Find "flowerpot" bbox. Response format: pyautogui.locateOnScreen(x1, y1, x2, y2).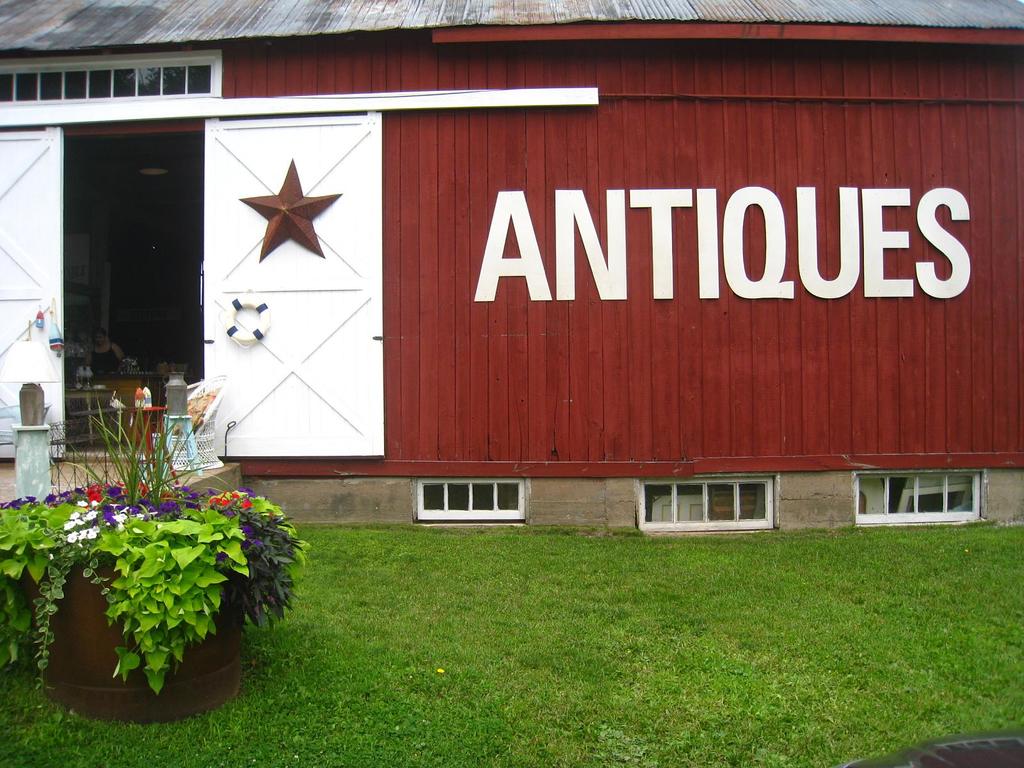
pyautogui.locateOnScreen(13, 559, 245, 722).
